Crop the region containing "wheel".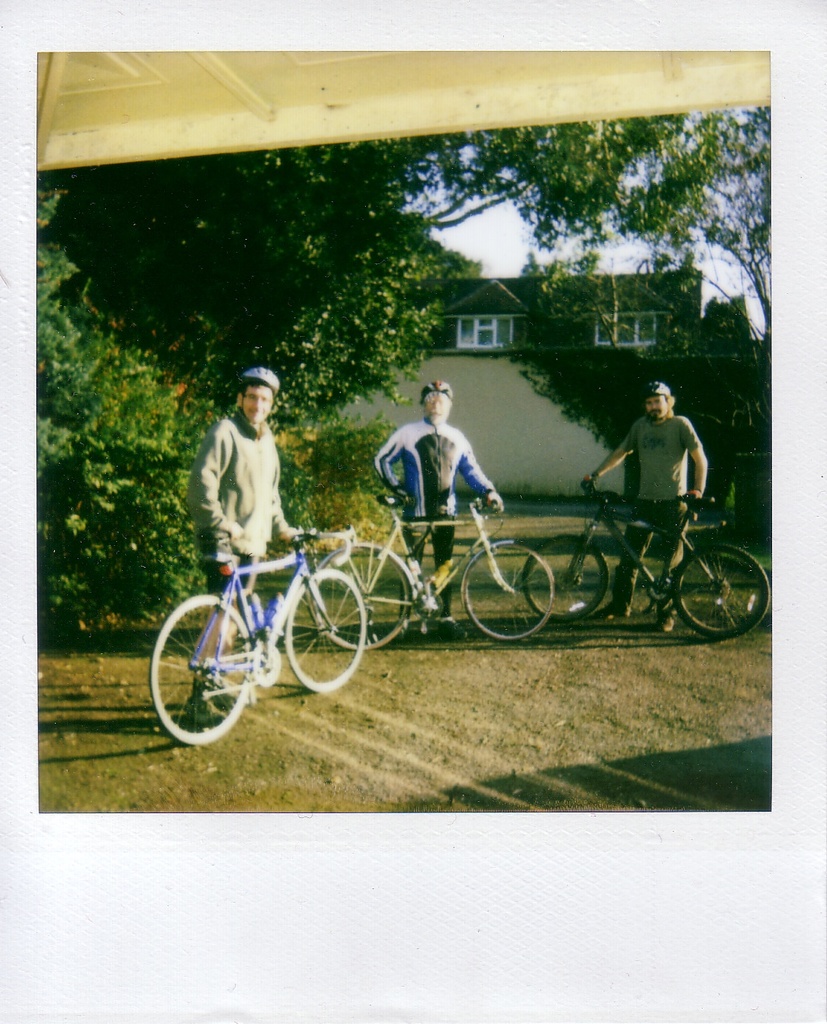
Crop region: left=674, top=550, right=766, bottom=633.
